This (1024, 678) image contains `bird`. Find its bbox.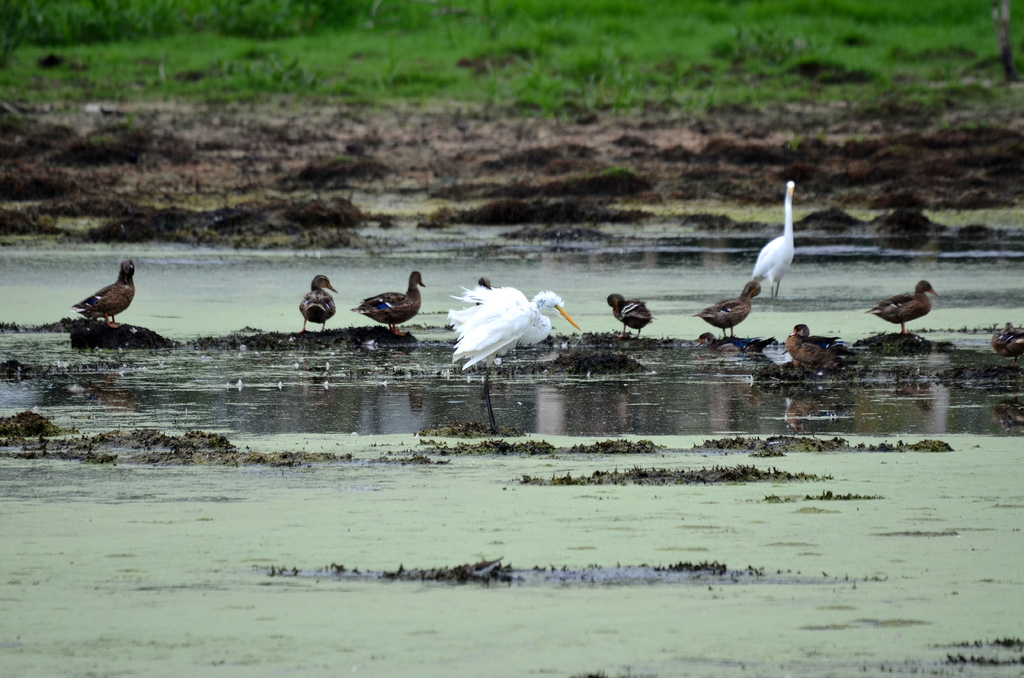
[x1=791, y1=320, x2=840, y2=344].
